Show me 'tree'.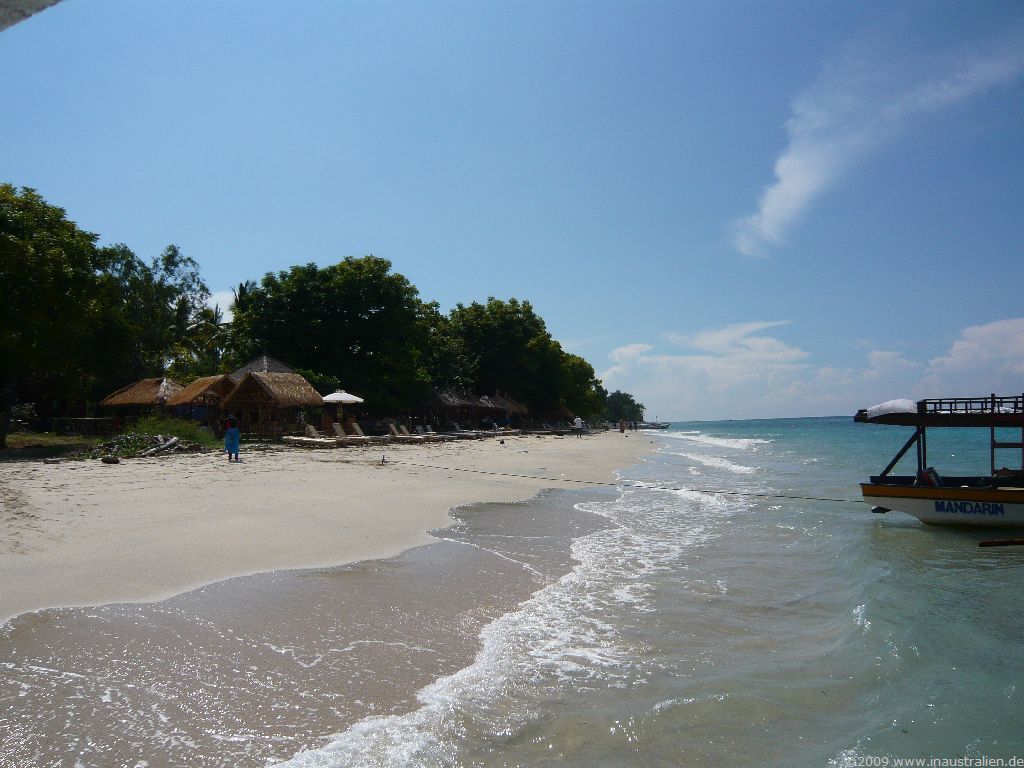
'tree' is here: 216,245,448,391.
